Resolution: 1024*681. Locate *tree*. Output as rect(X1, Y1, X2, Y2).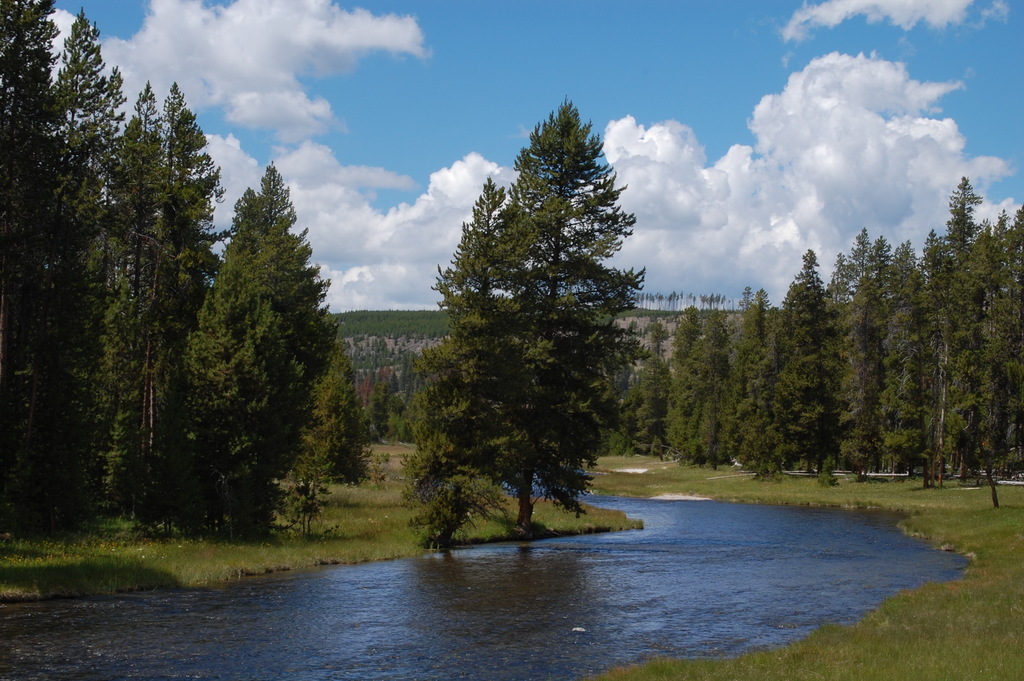
rect(828, 250, 858, 479).
